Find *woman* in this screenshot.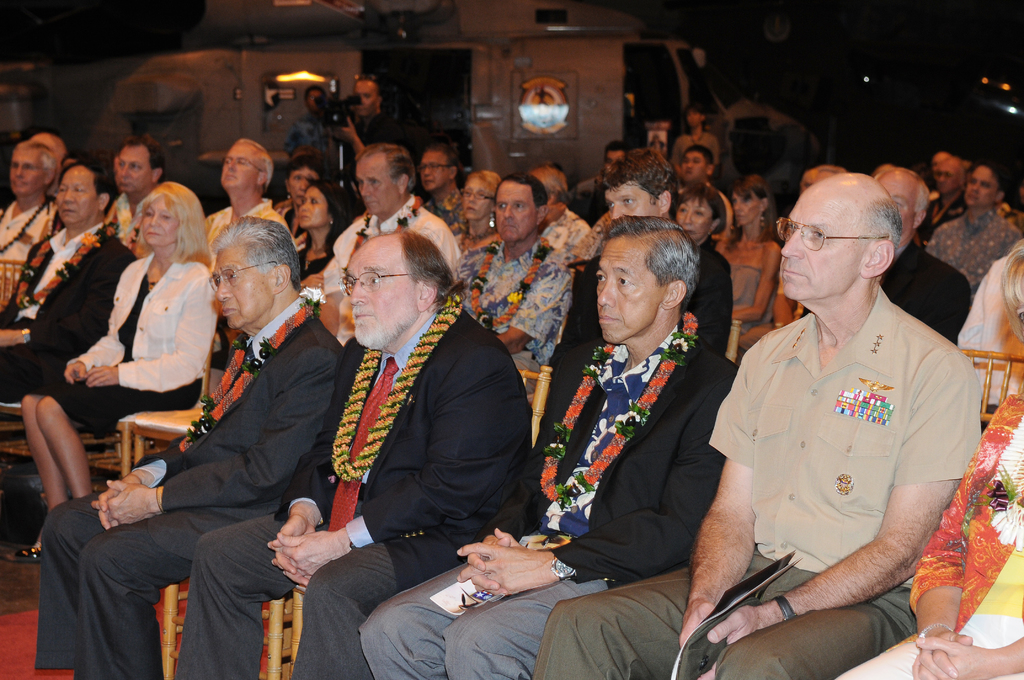
The bounding box for *woman* is crop(670, 187, 735, 355).
